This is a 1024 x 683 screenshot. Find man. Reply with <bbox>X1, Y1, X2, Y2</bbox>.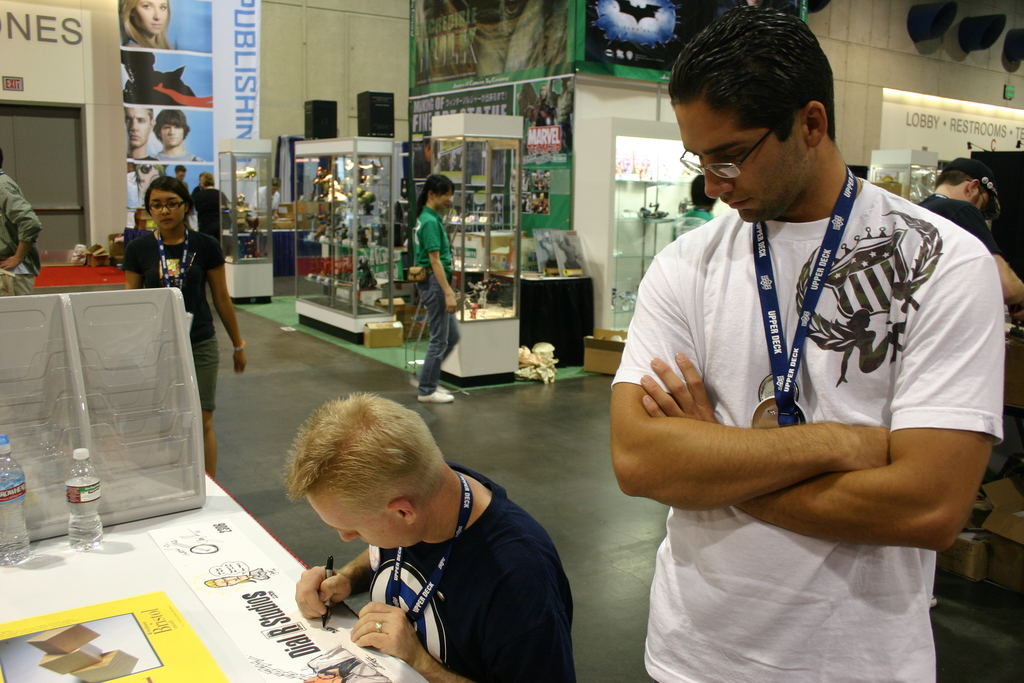
<bbox>552, 233, 582, 274</bbox>.
